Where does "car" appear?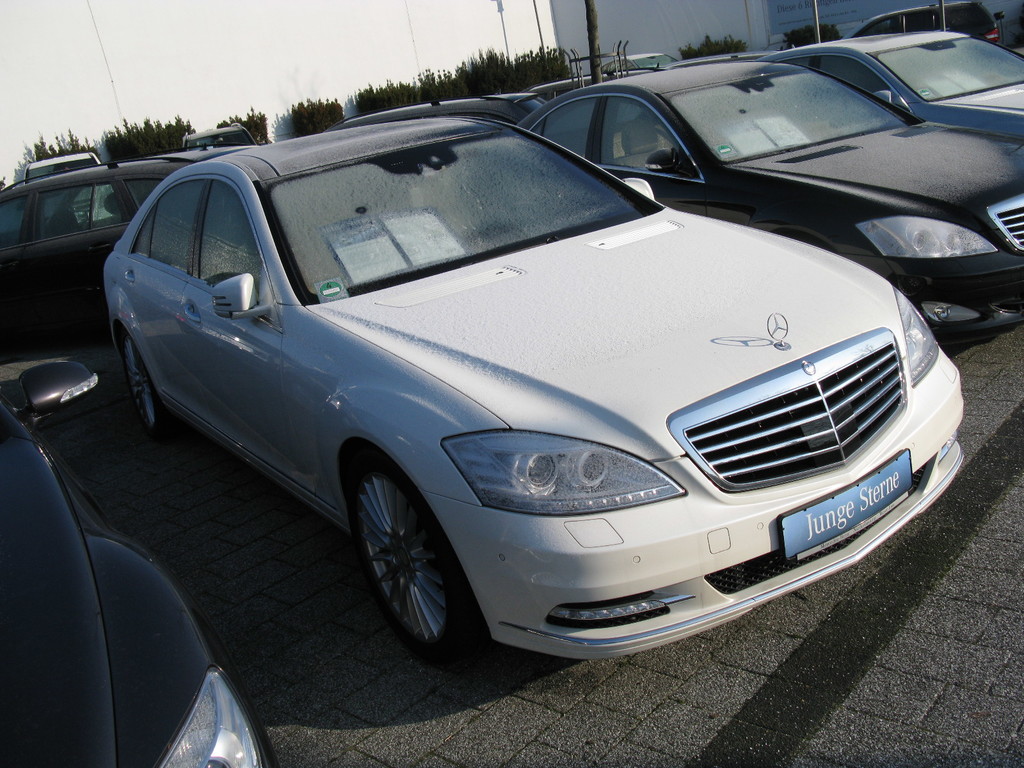
Appears at left=509, top=58, right=1023, bottom=335.
